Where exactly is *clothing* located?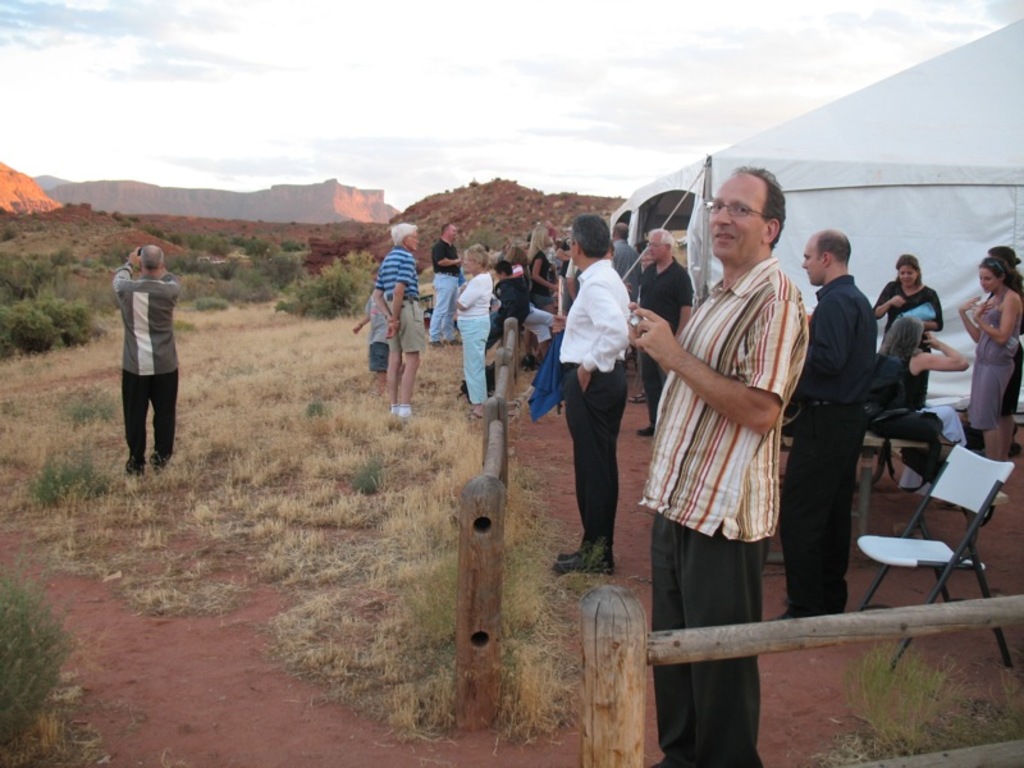
Its bounding box is x1=489, y1=275, x2=529, y2=349.
